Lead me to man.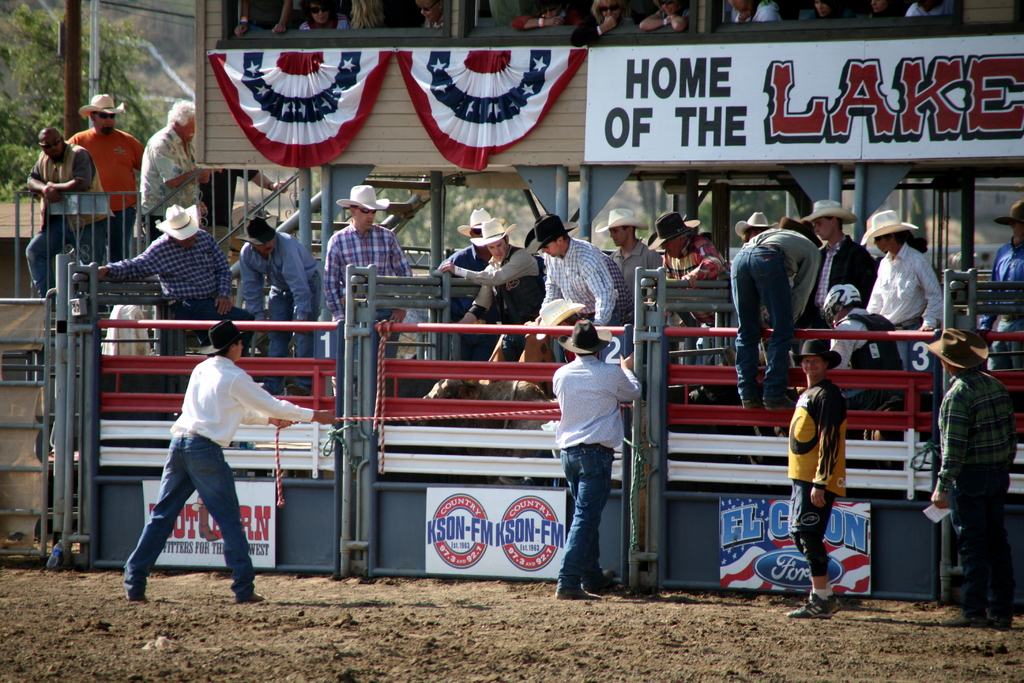
Lead to Rect(726, 216, 826, 409).
